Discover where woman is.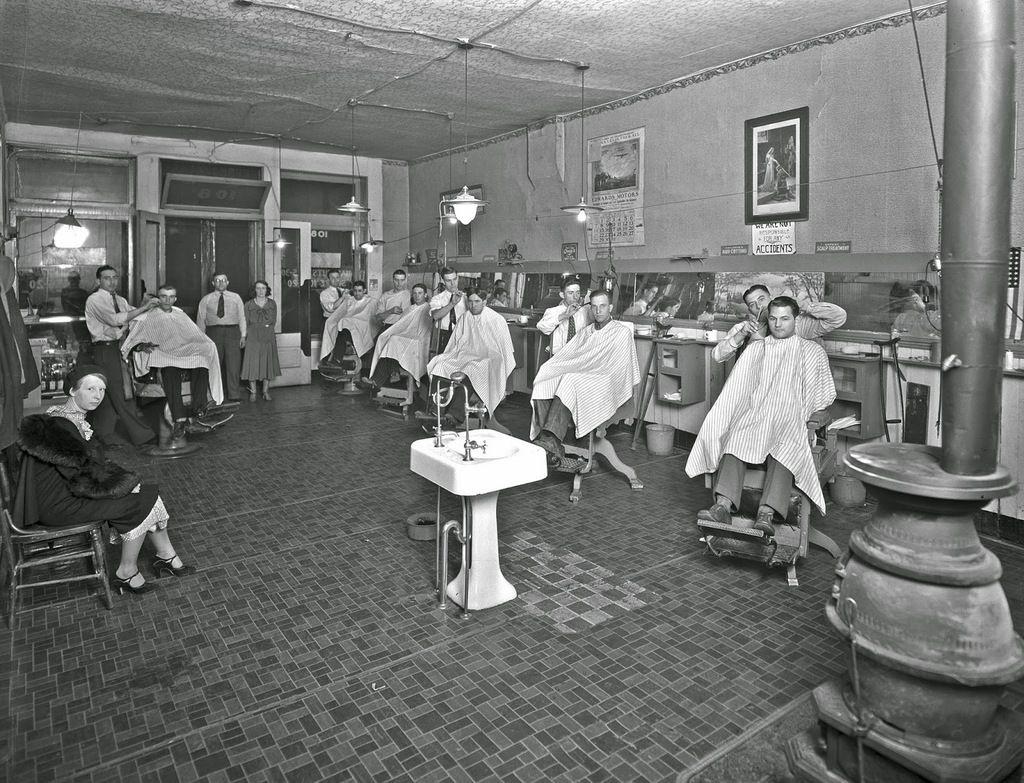
Discovered at left=3, top=359, right=198, bottom=591.
